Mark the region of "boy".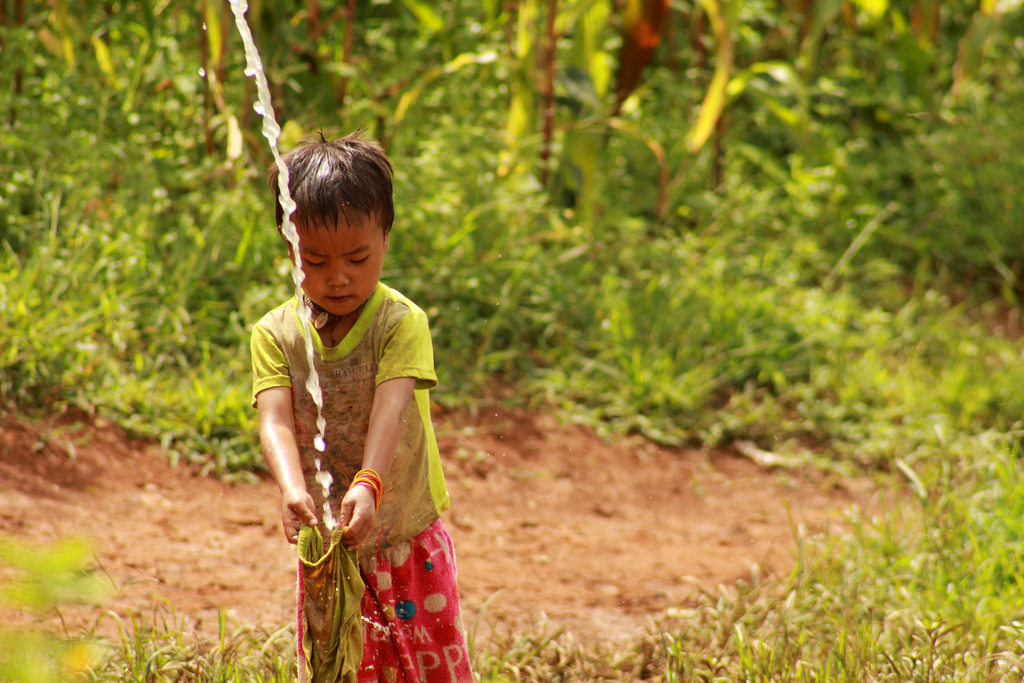
Region: Rect(249, 123, 486, 682).
